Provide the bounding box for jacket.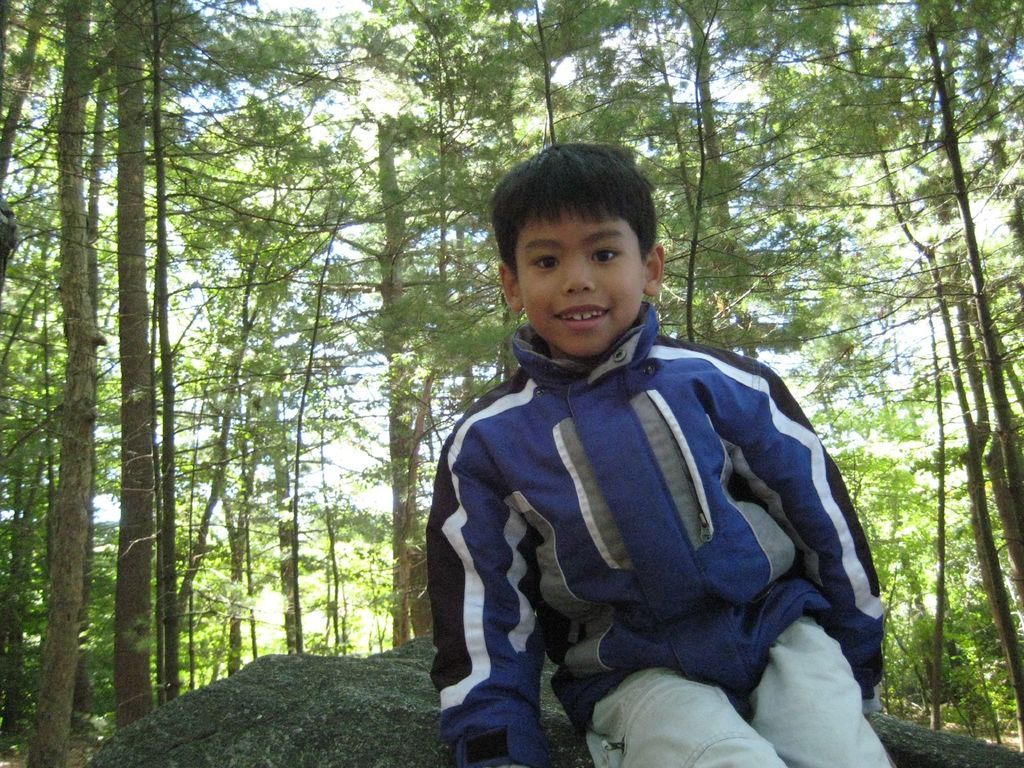
BBox(408, 241, 868, 718).
